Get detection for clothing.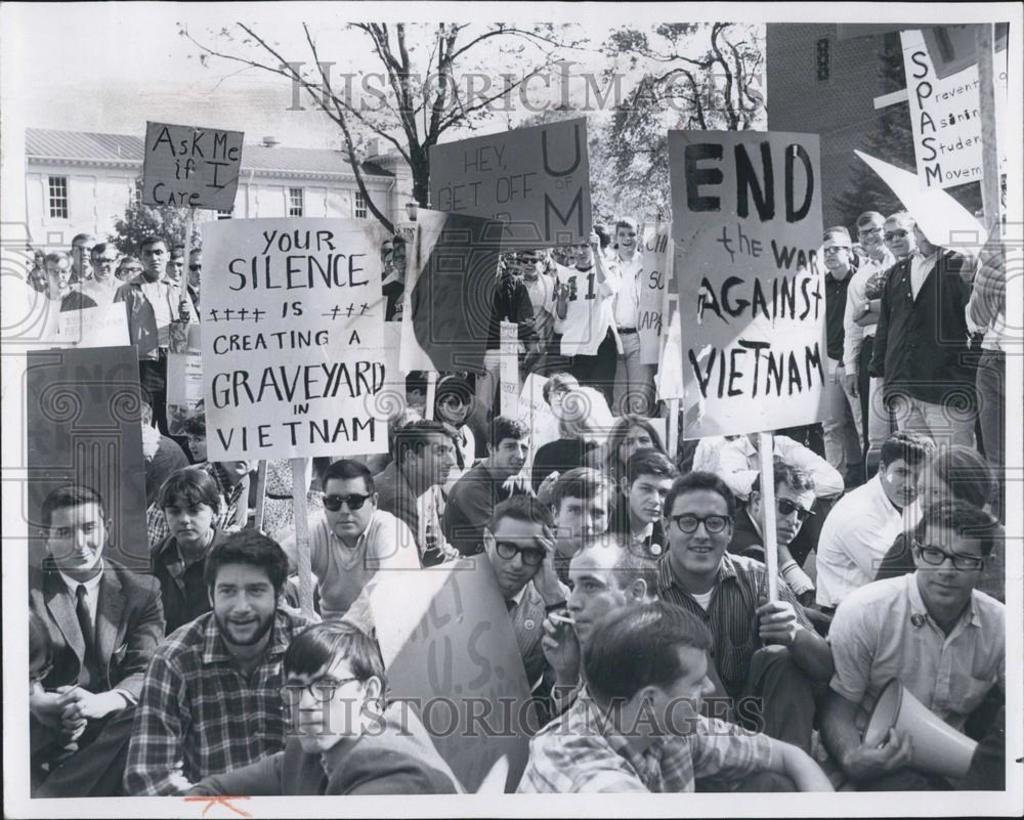
Detection: region(290, 503, 419, 624).
